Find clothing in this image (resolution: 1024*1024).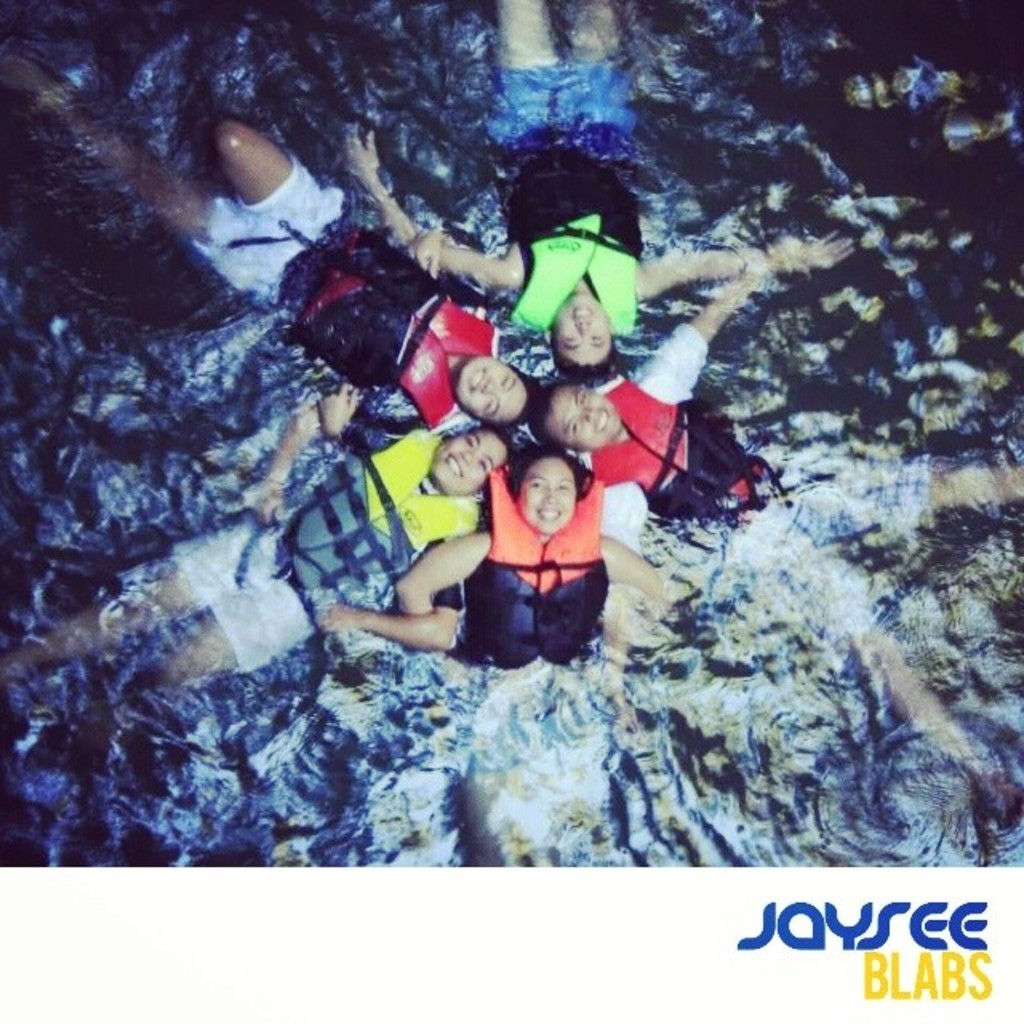
locate(496, 67, 627, 130).
